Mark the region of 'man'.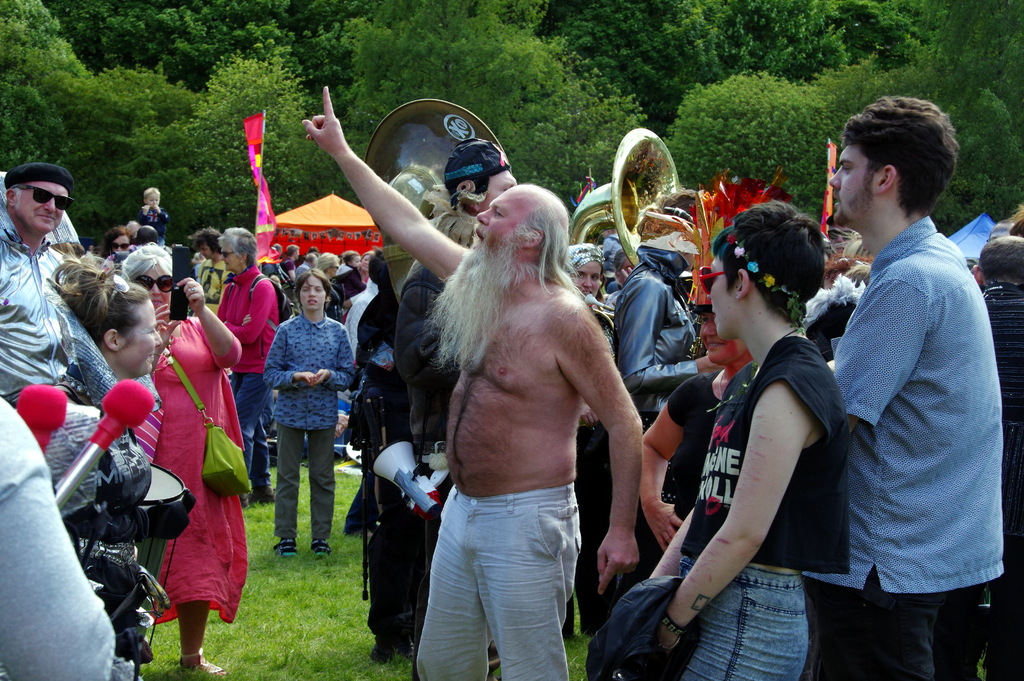
Region: BBox(0, 159, 119, 409).
